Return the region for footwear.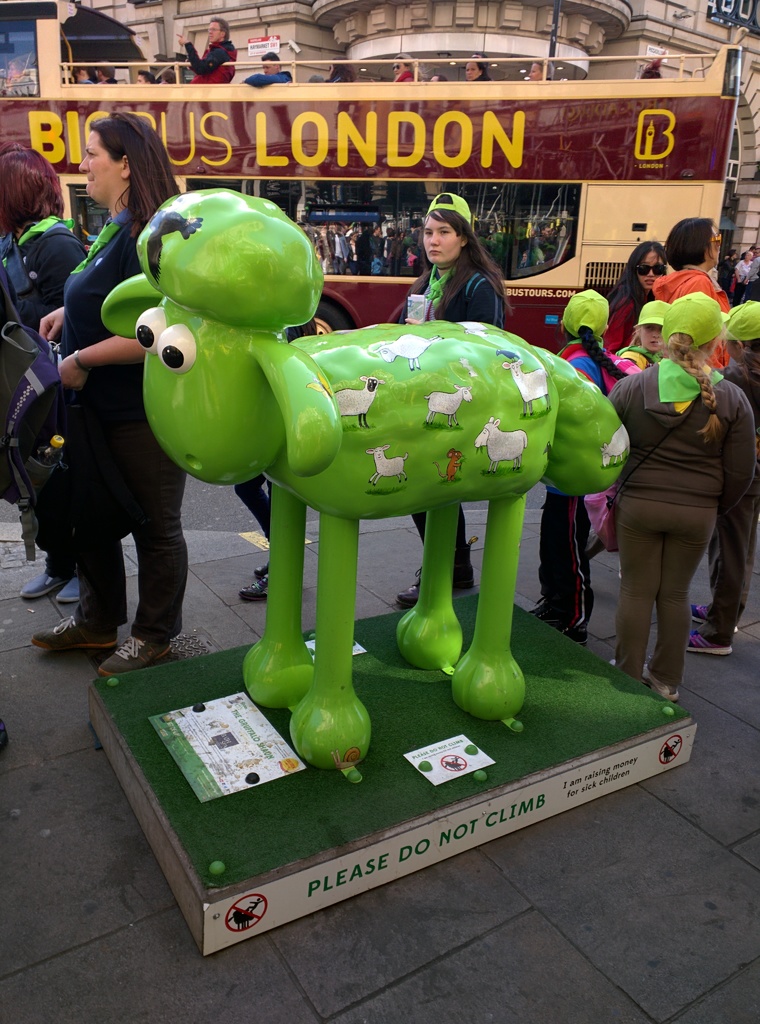
bbox=(58, 579, 86, 600).
